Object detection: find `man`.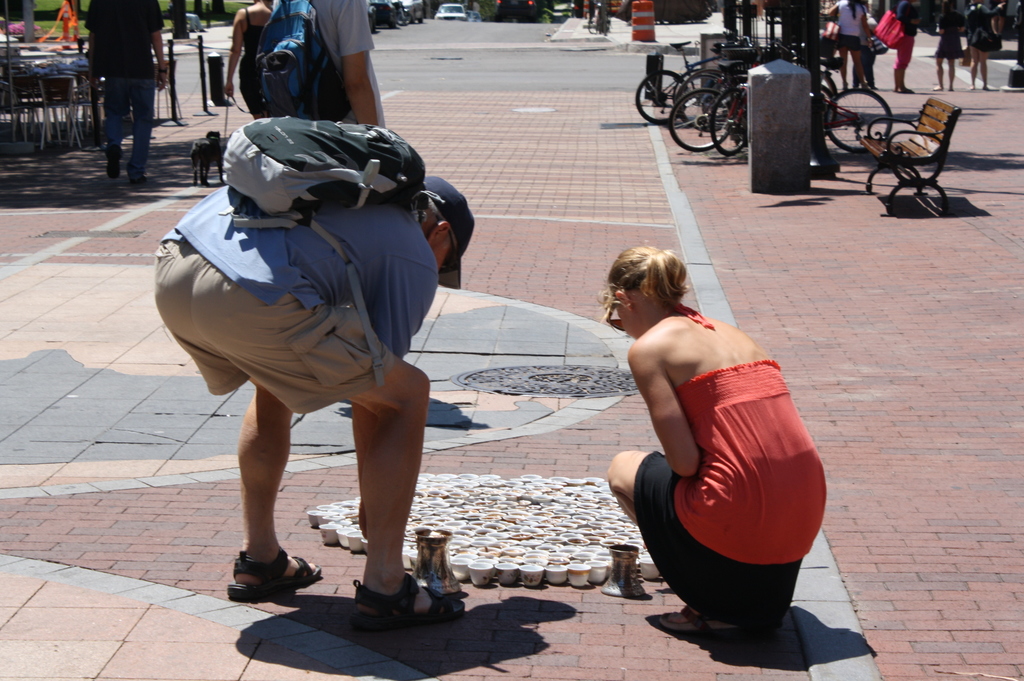
890 0 917 92.
